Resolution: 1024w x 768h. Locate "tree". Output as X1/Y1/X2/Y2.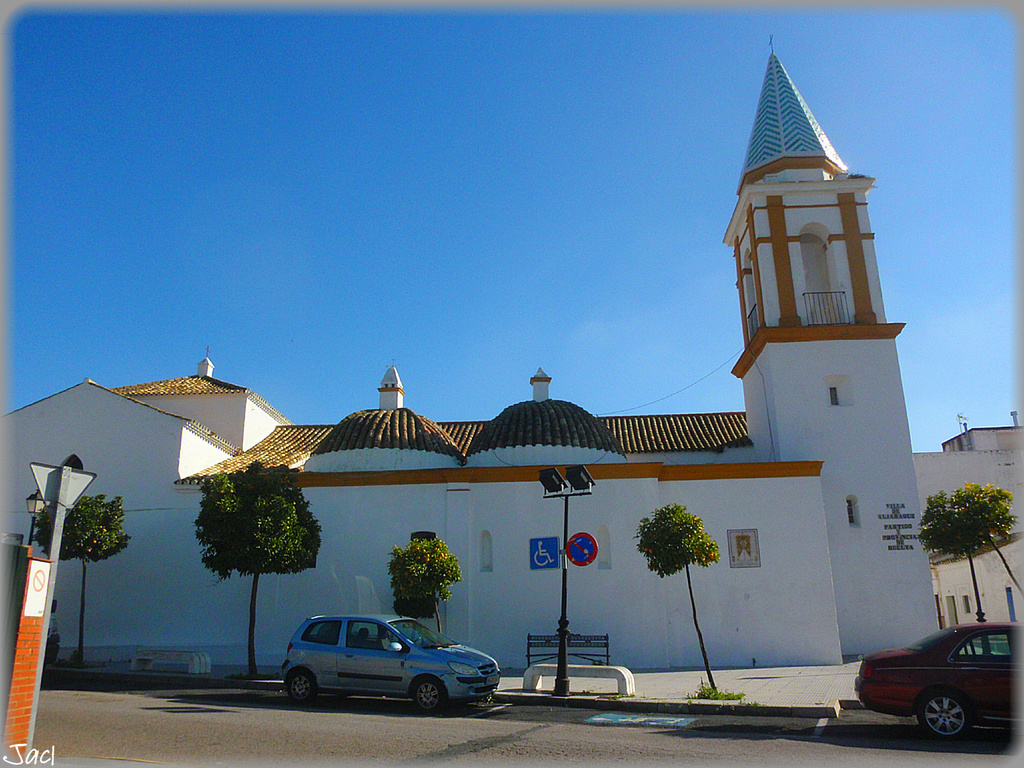
386/532/468/636.
